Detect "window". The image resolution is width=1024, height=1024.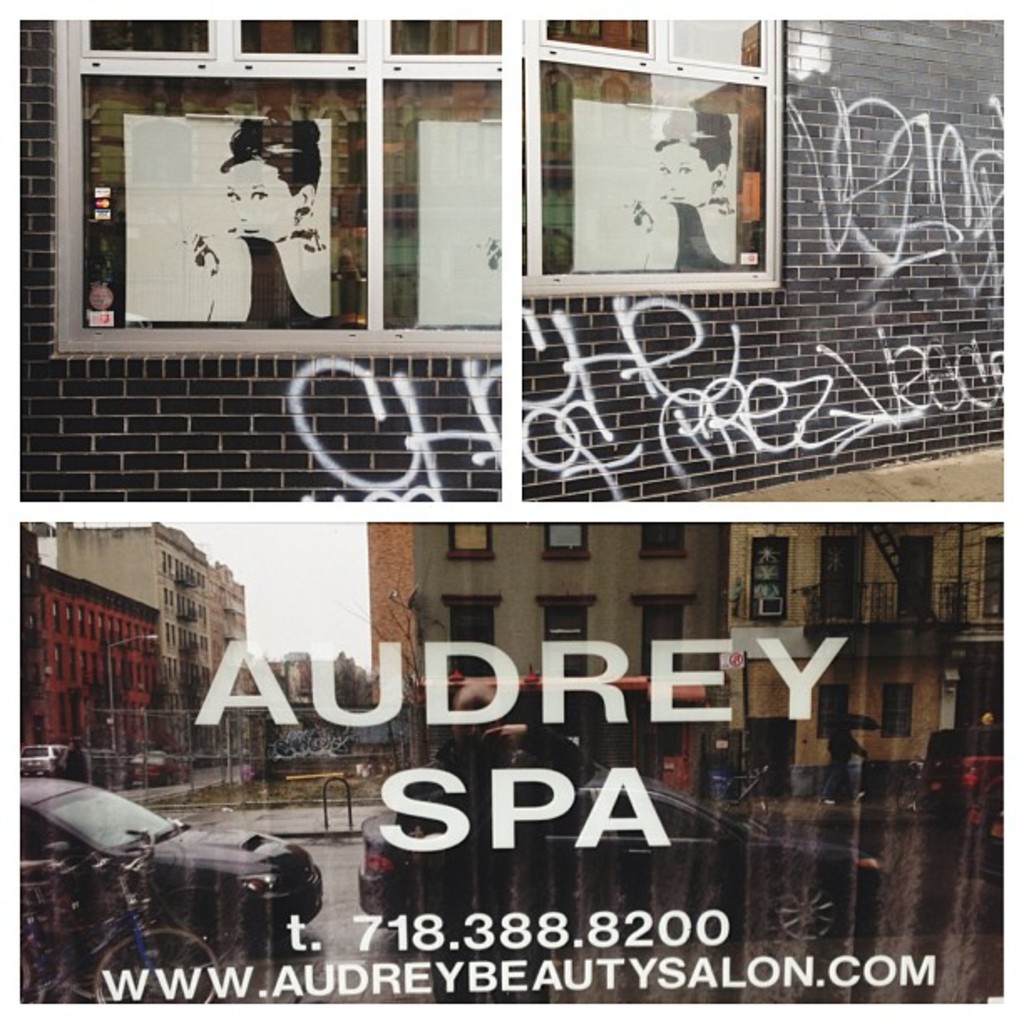
[529,594,602,678].
